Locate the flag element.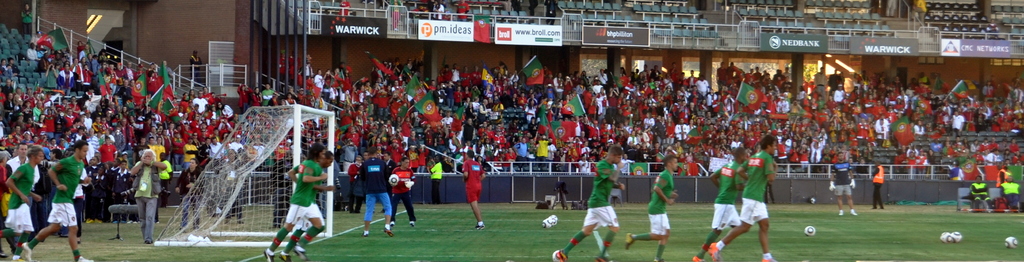
Element bbox: Rect(788, 103, 811, 119).
